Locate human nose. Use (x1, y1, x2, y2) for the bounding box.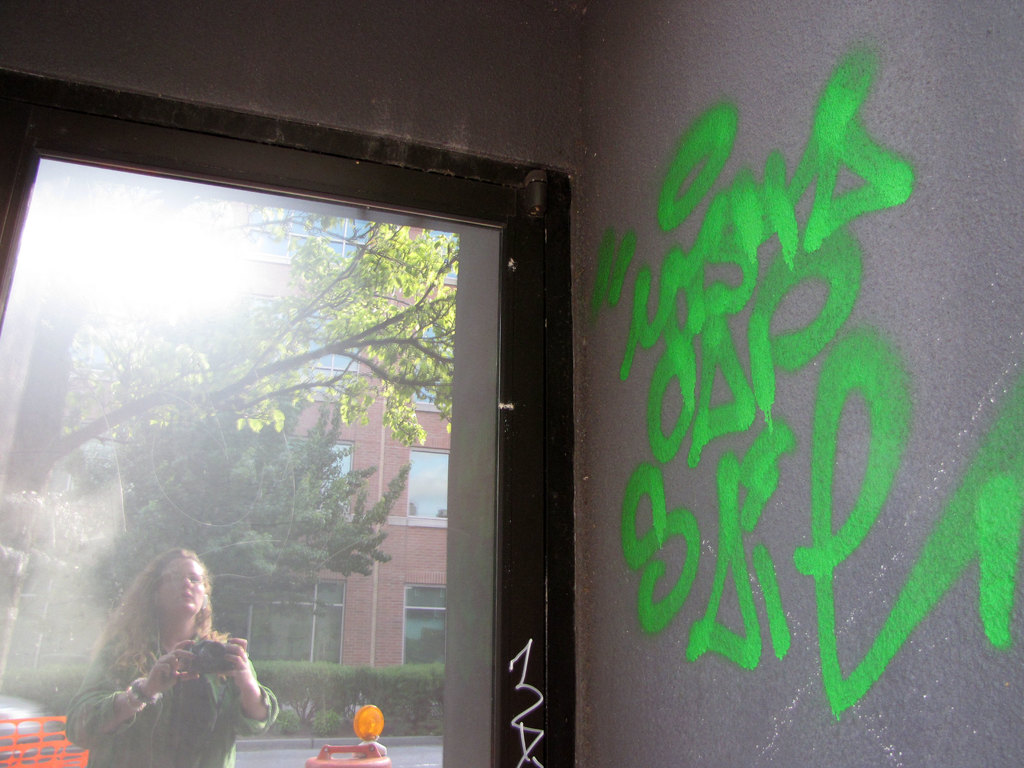
(182, 576, 193, 590).
